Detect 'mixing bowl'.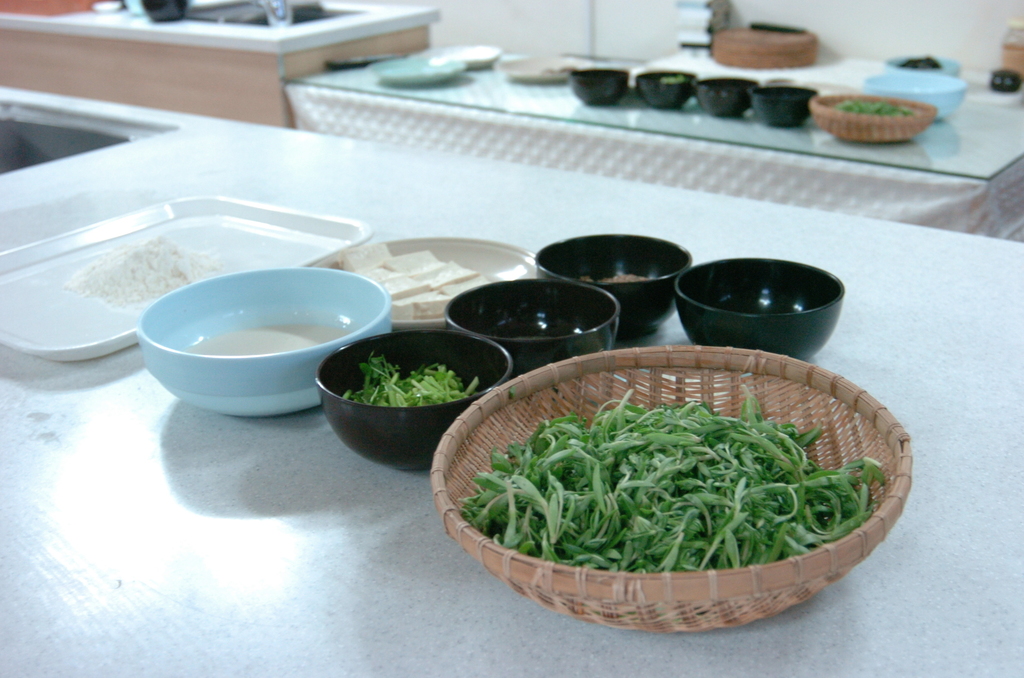
Detected at pyautogui.locateOnScreen(862, 70, 967, 118).
